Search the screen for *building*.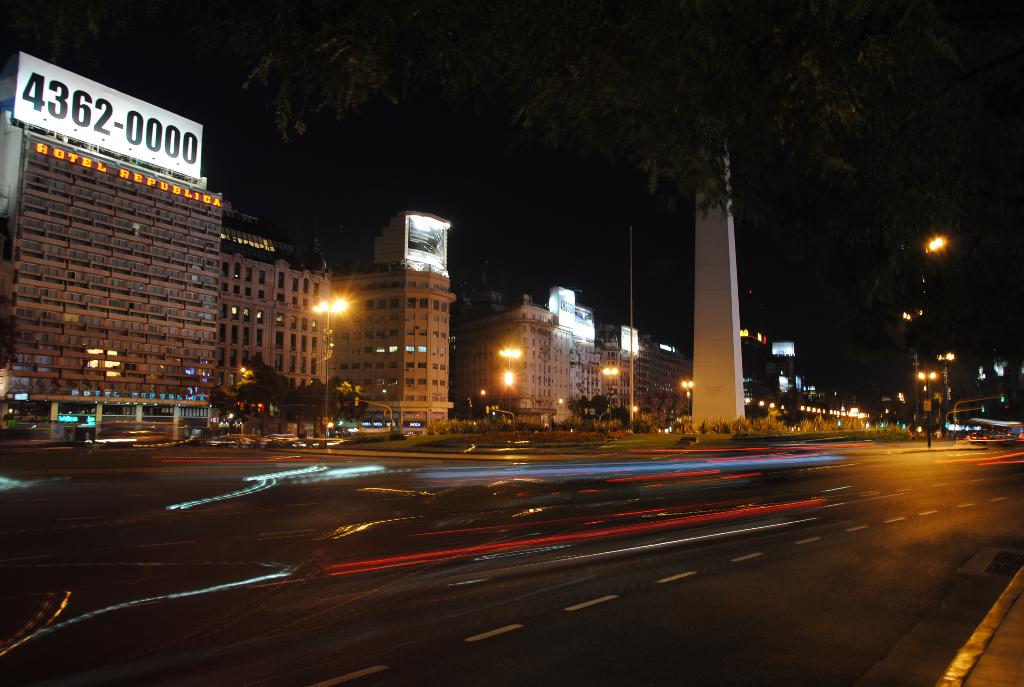
Found at (x1=460, y1=301, x2=706, y2=436).
